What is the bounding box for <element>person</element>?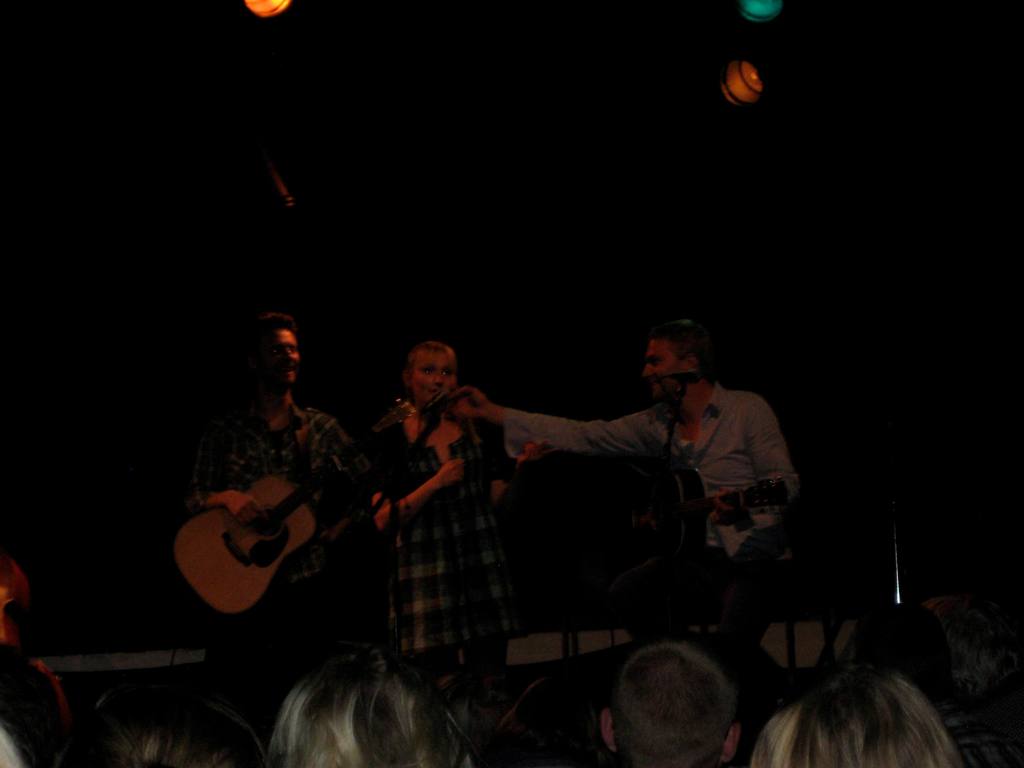
BBox(273, 649, 477, 767).
